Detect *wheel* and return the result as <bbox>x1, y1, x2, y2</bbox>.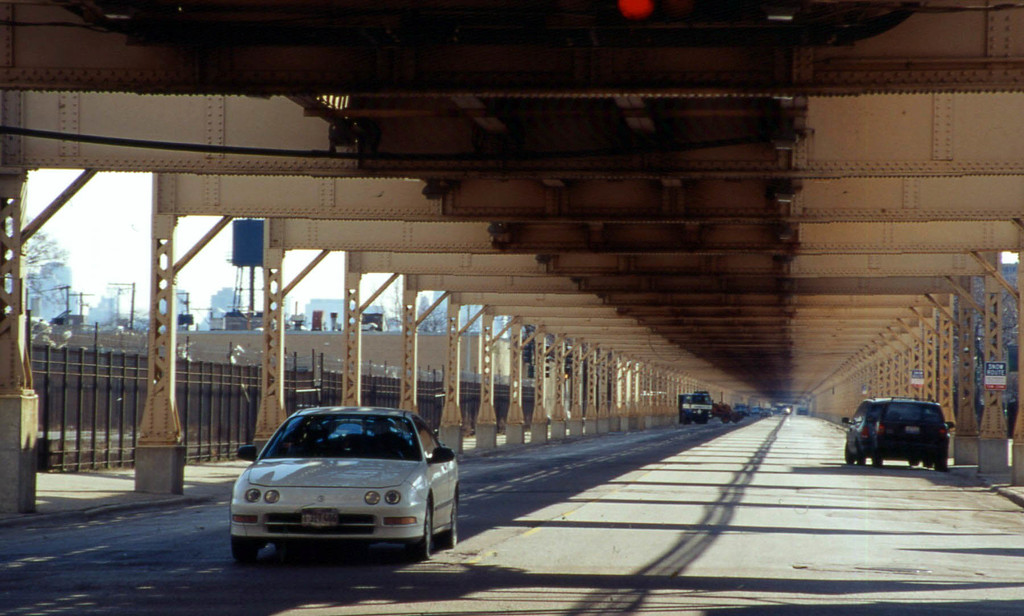
<bbox>931, 458, 948, 472</bbox>.
